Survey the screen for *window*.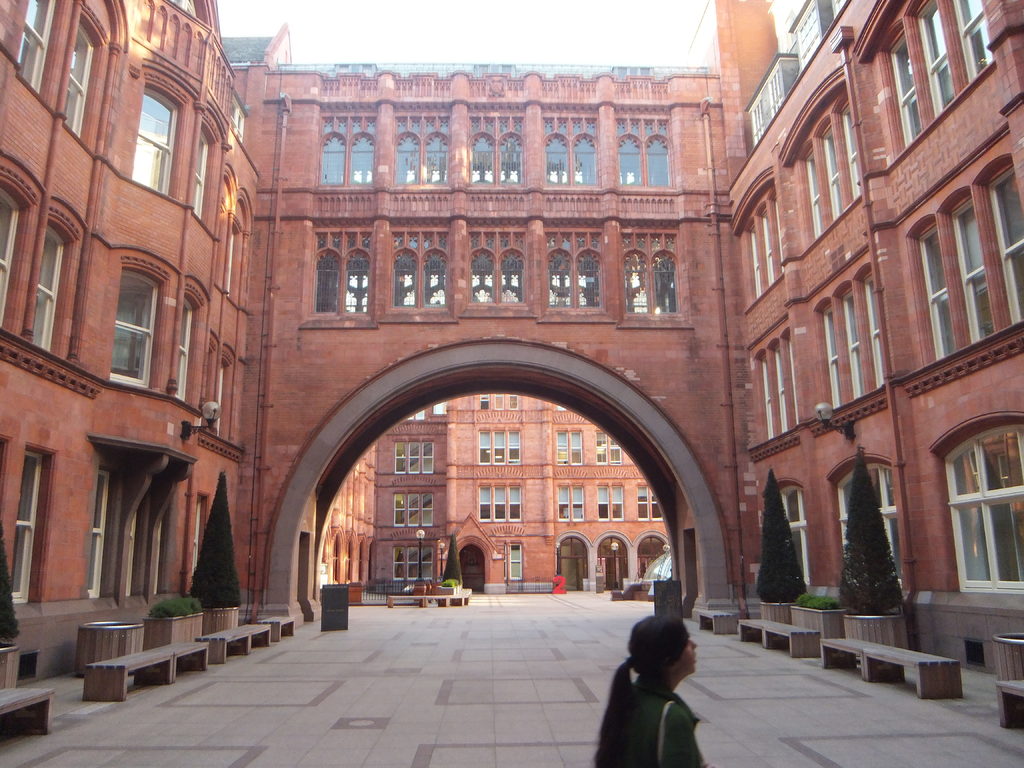
Survey found: {"left": 634, "top": 479, "right": 664, "bottom": 519}.
